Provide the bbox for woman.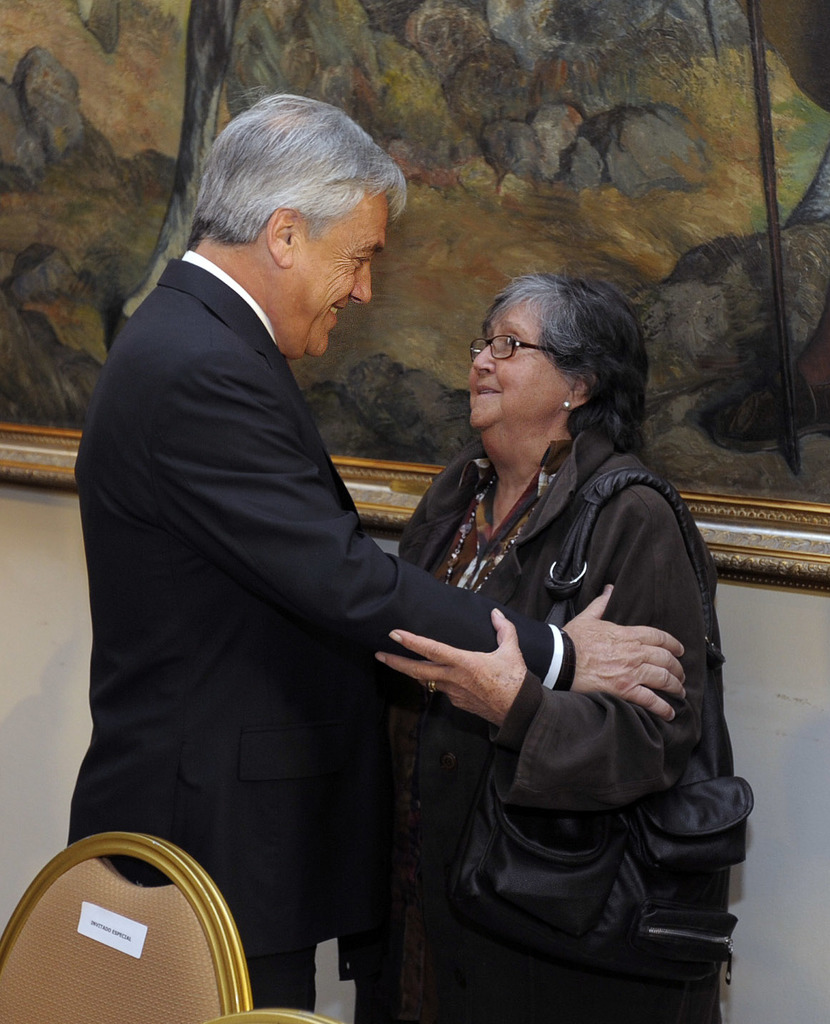
371, 267, 752, 1023.
